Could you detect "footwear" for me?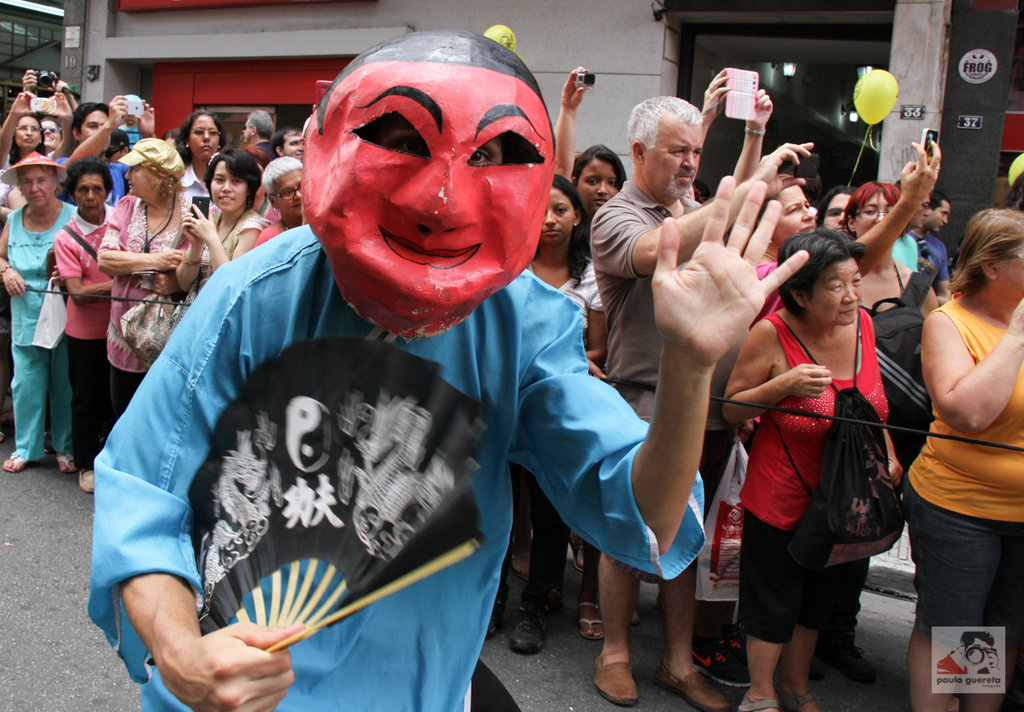
Detection result: region(652, 659, 729, 711).
